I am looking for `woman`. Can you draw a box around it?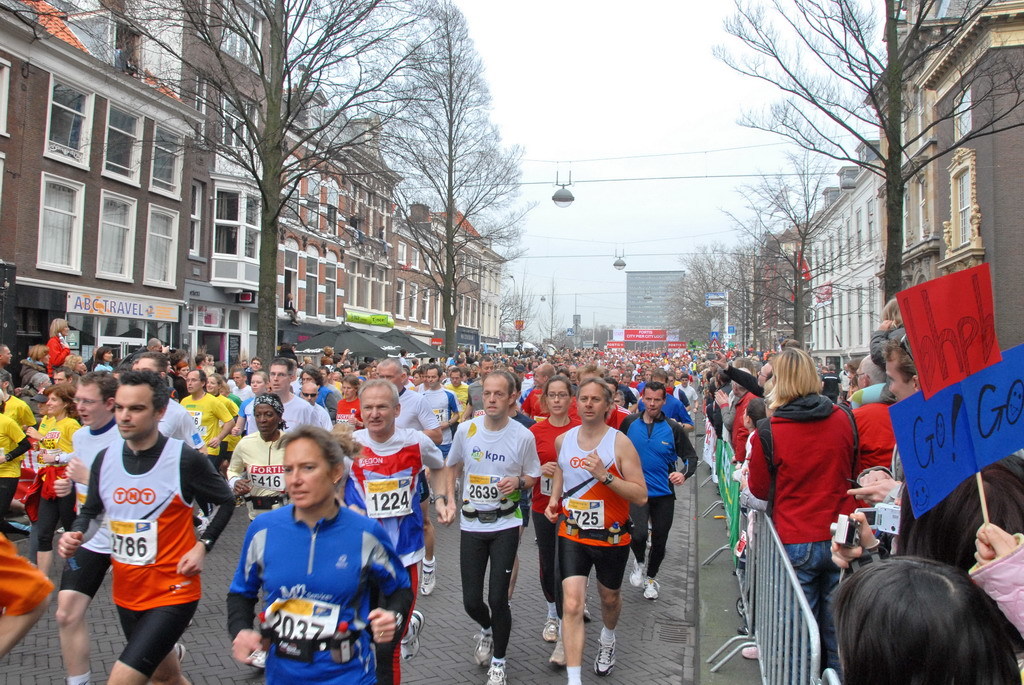
Sure, the bounding box is rect(235, 365, 268, 444).
